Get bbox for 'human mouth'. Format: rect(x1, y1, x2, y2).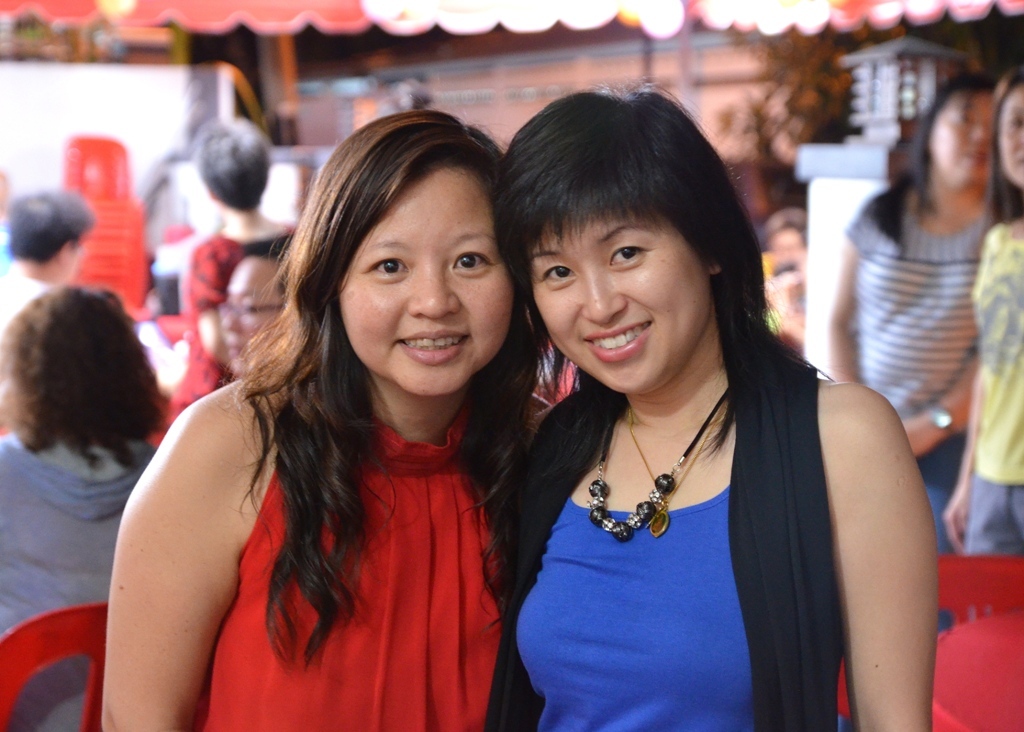
rect(223, 338, 248, 356).
